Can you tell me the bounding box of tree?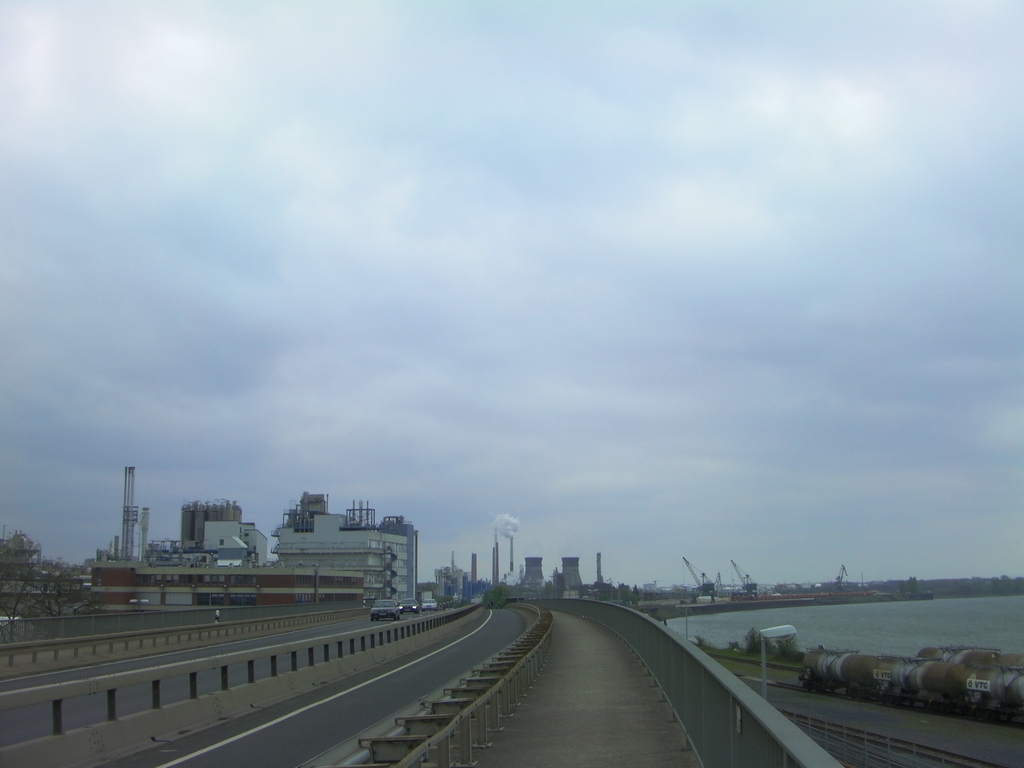
[474, 575, 517, 610].
